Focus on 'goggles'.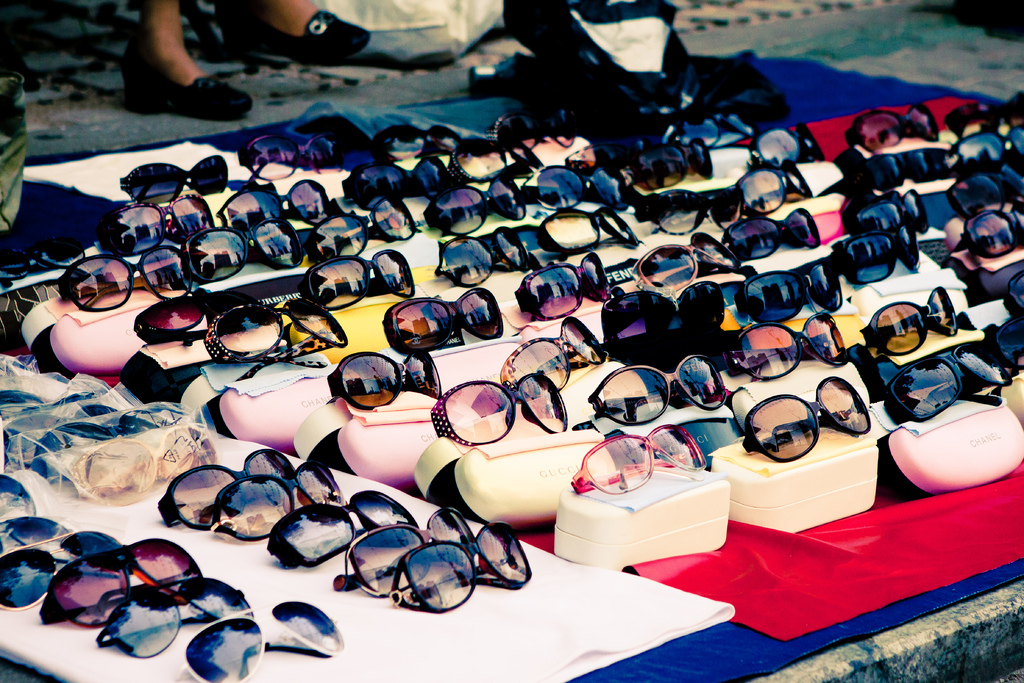
Focused at box(646, 183, 745, 232).
